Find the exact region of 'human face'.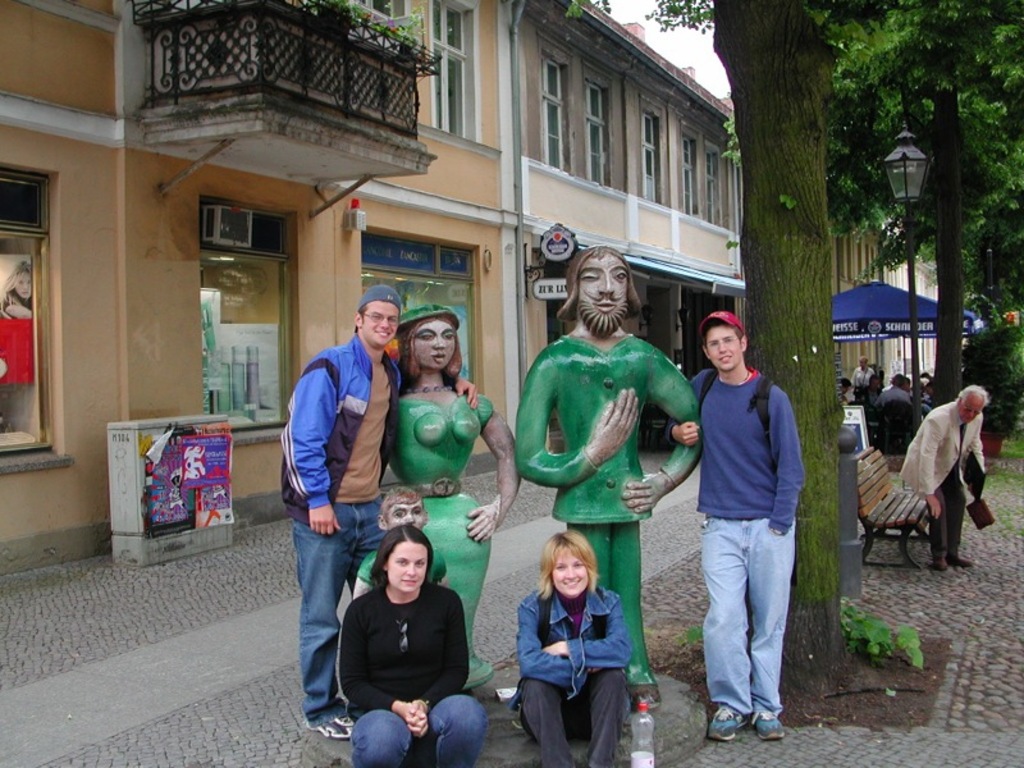
Exact region: locate(548, 552, 588, 589).
